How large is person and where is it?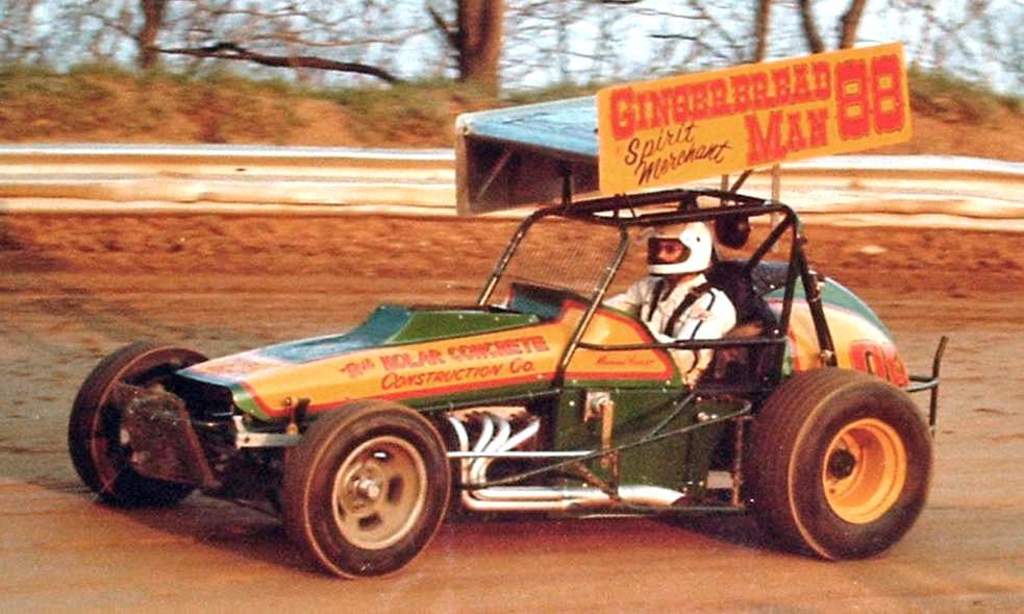
Bounding box: [x1=593, y1=214, x2=736, y2=382].
